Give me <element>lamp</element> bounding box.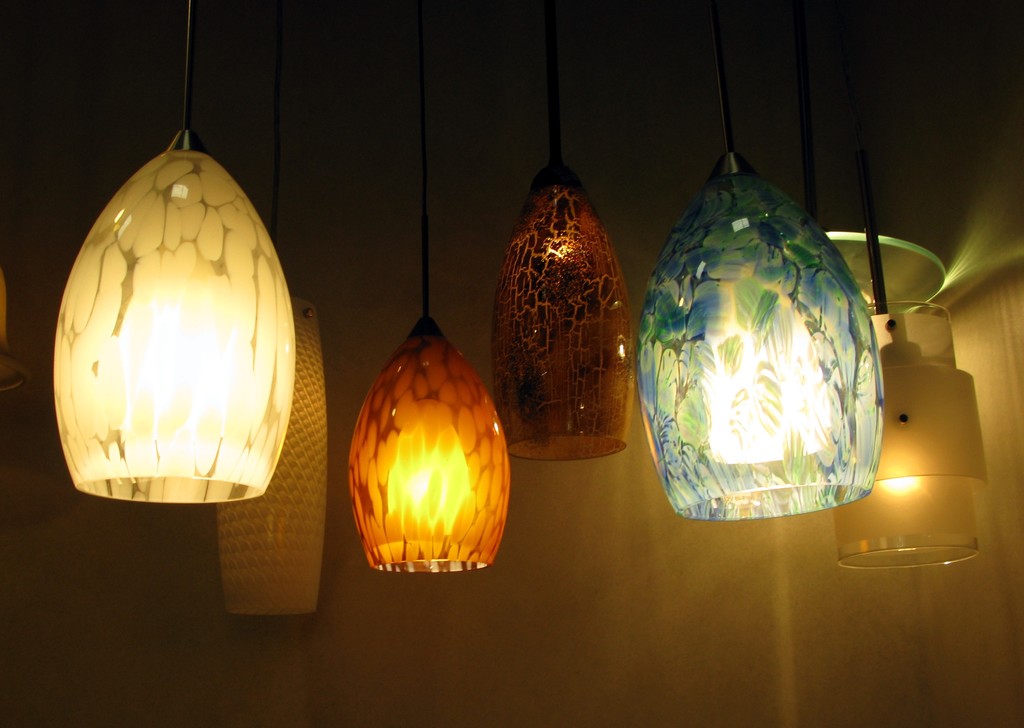
crop(43, 101, 305, 563).
